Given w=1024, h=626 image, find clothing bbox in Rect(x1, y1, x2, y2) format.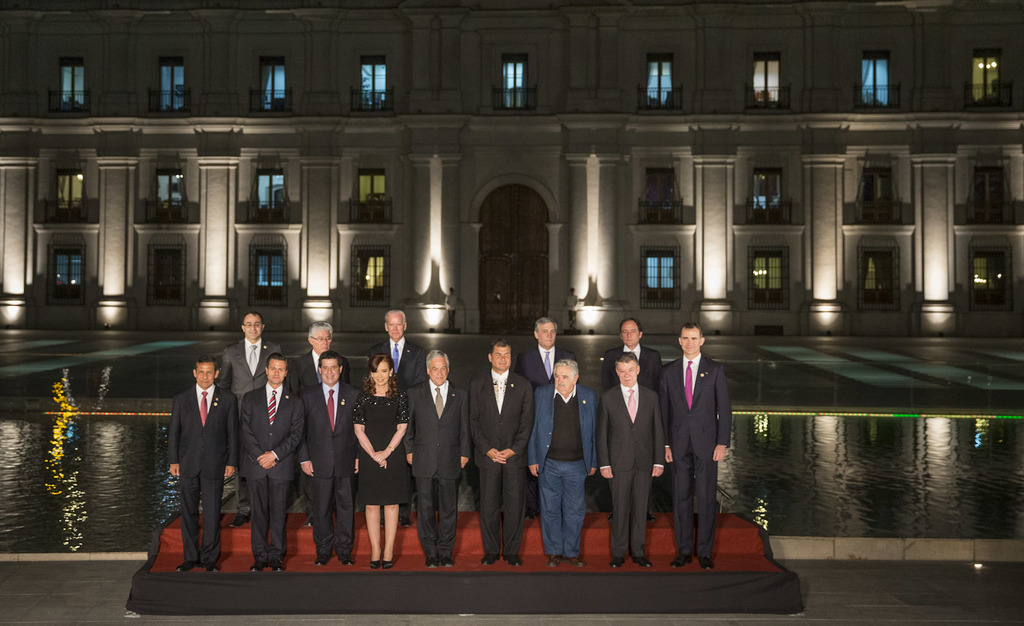
Rect(461, 358, 536, 552).
